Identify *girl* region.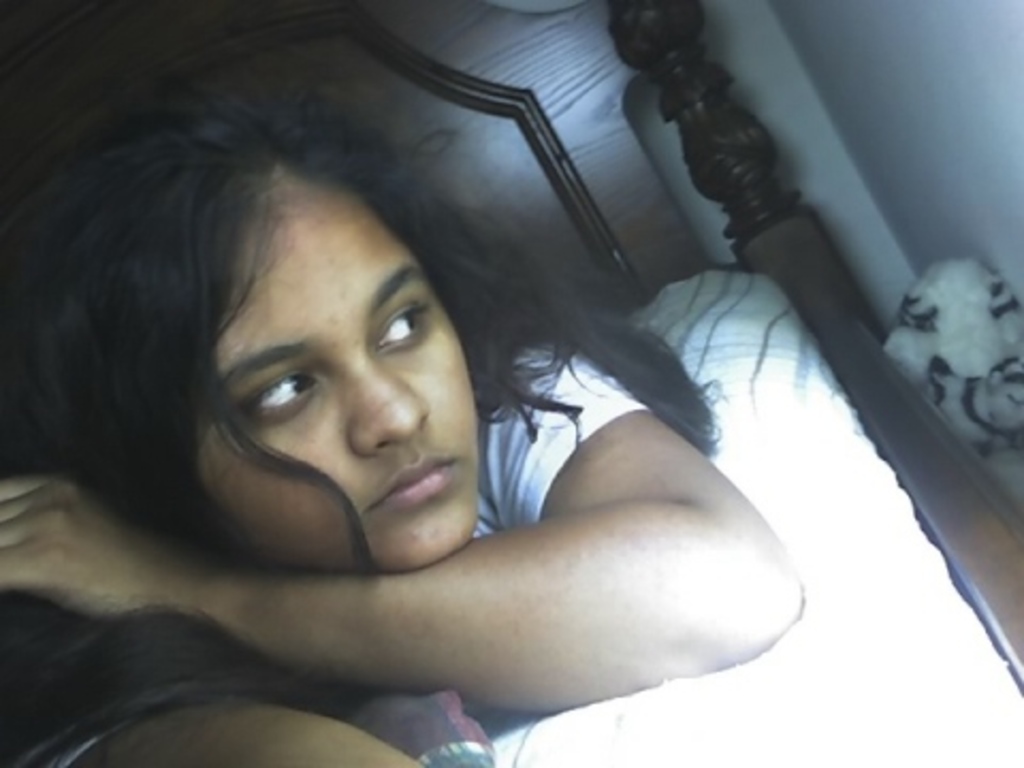
Region: [0,83,813,766].
